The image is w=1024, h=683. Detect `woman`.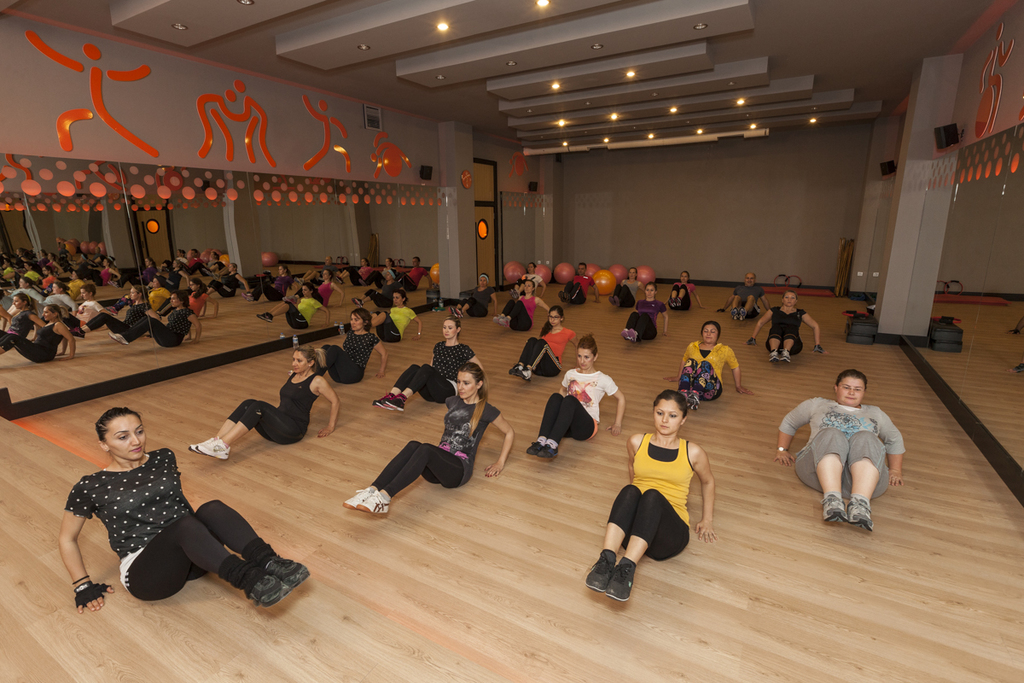
Detection: box(512, 261, 547, 297).
